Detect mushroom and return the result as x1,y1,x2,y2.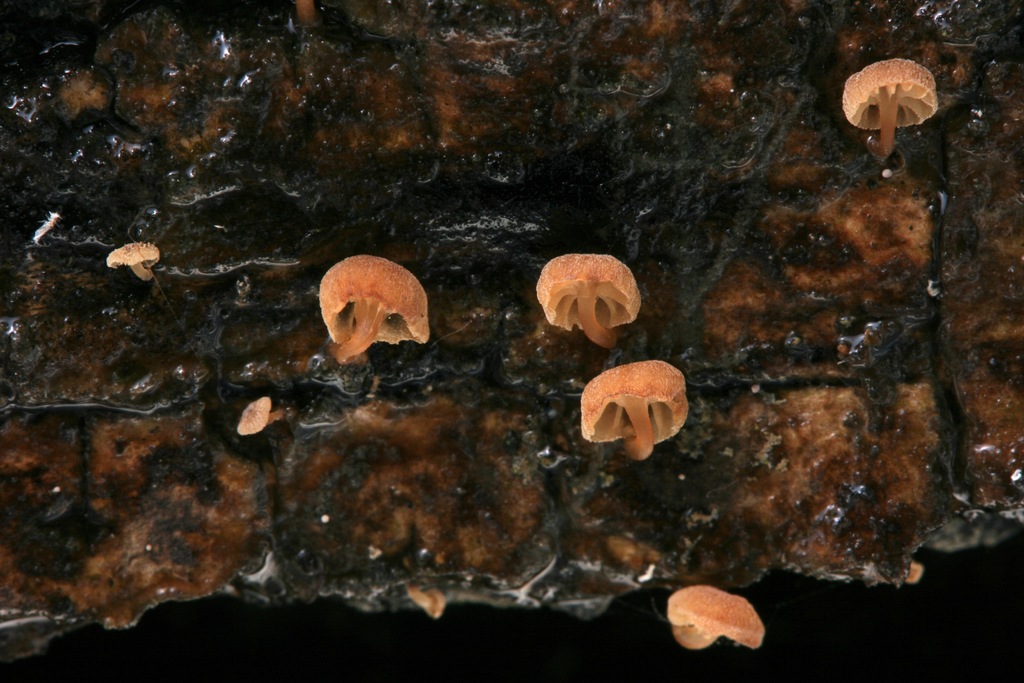
403,582,446,623.
